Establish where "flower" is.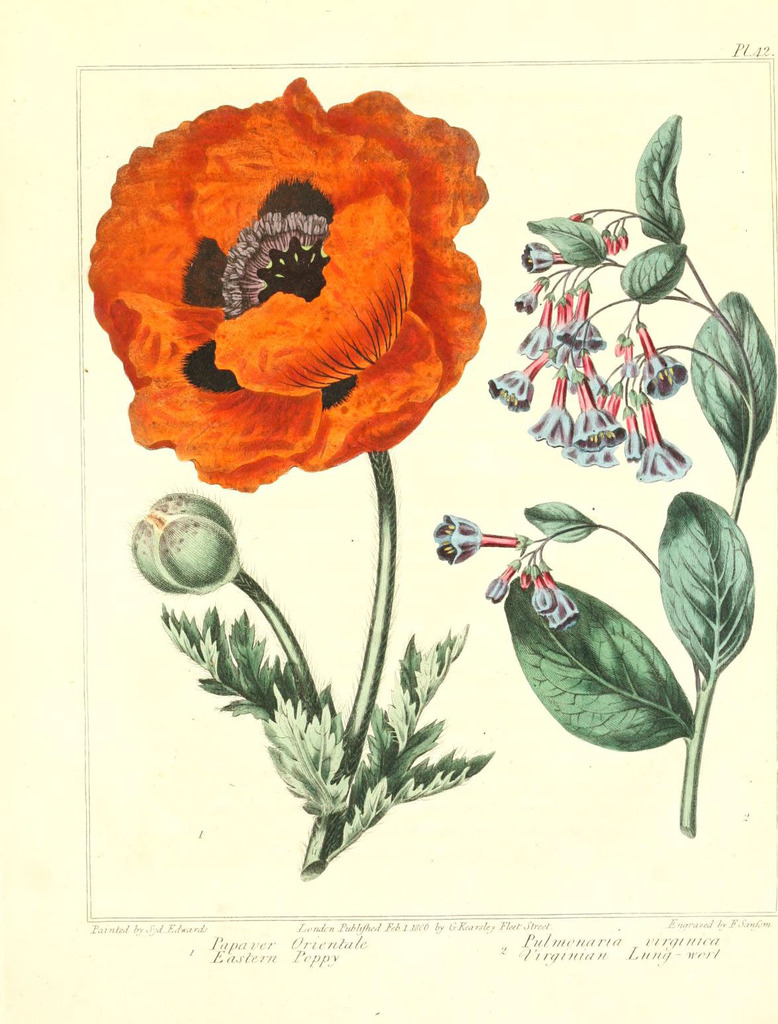
Established at [512,283,538,314].
